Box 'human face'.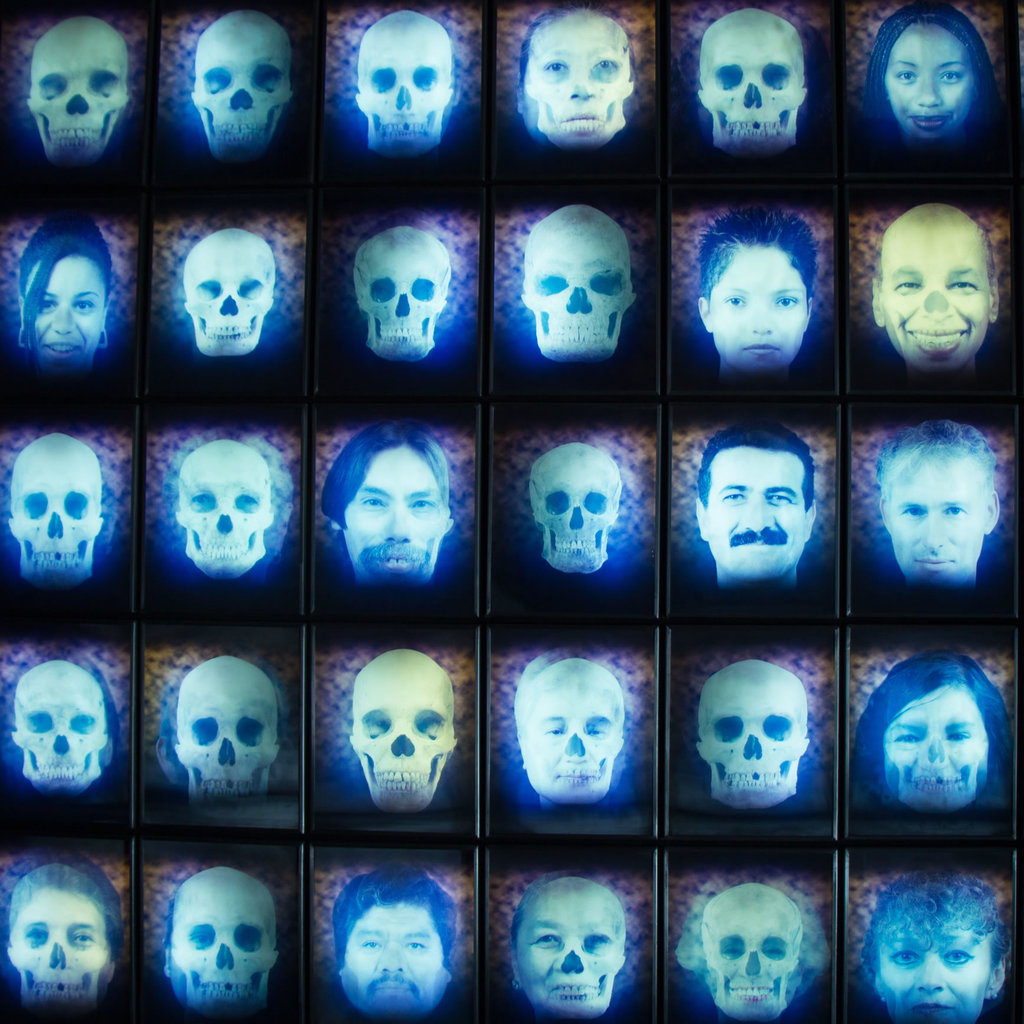
[left=711, top=450, right=802, bottom=578].
